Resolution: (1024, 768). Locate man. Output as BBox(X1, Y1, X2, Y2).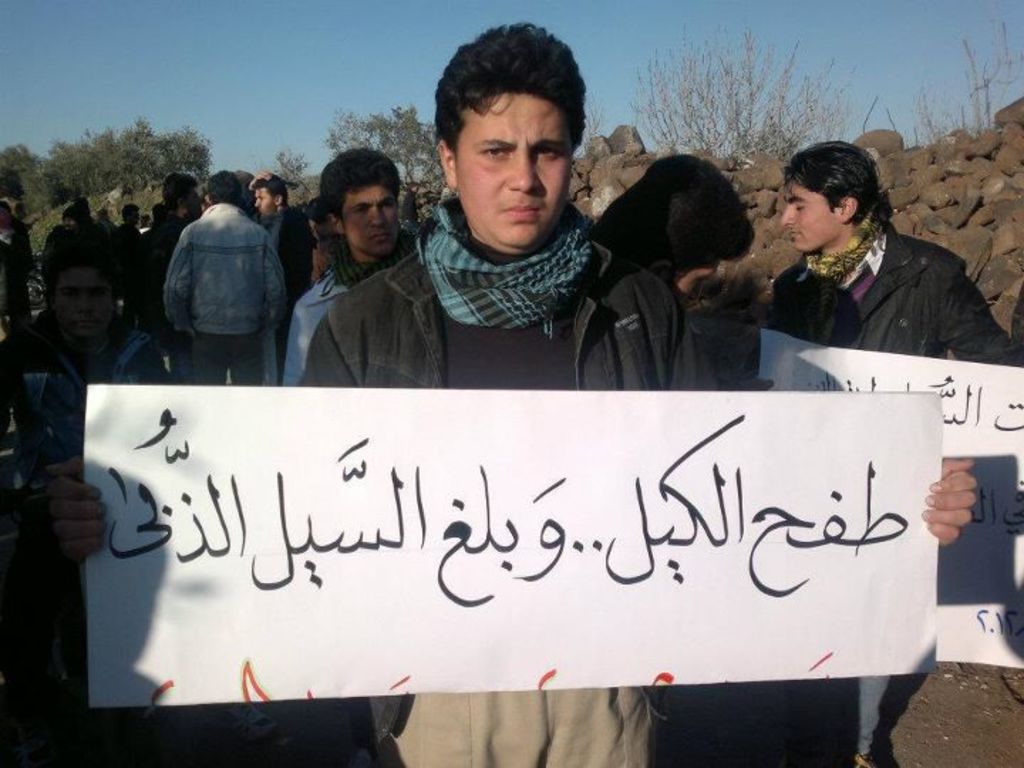
BBox(164, 169, 286, 385).
